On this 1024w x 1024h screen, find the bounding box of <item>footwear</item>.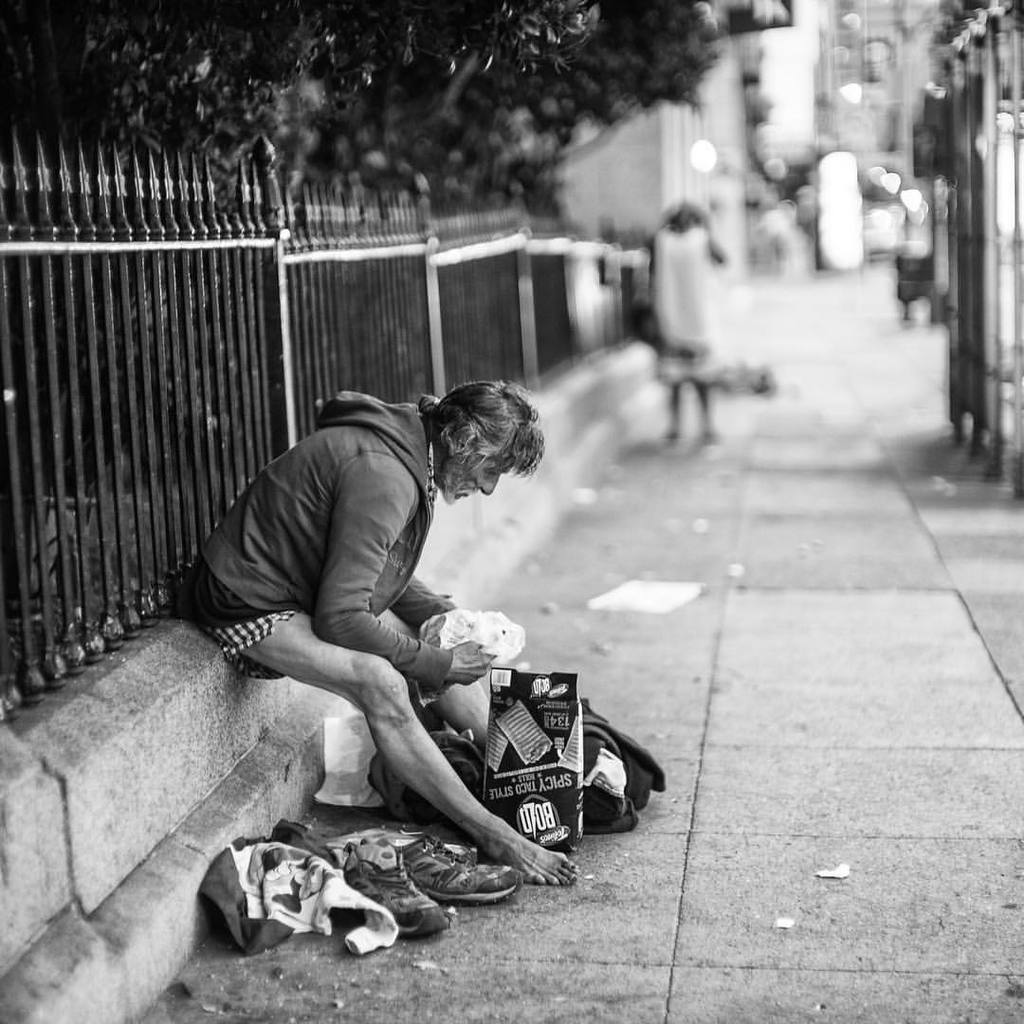
Bounding box: [x1=367, y1=833, x2=520, y2=906].
